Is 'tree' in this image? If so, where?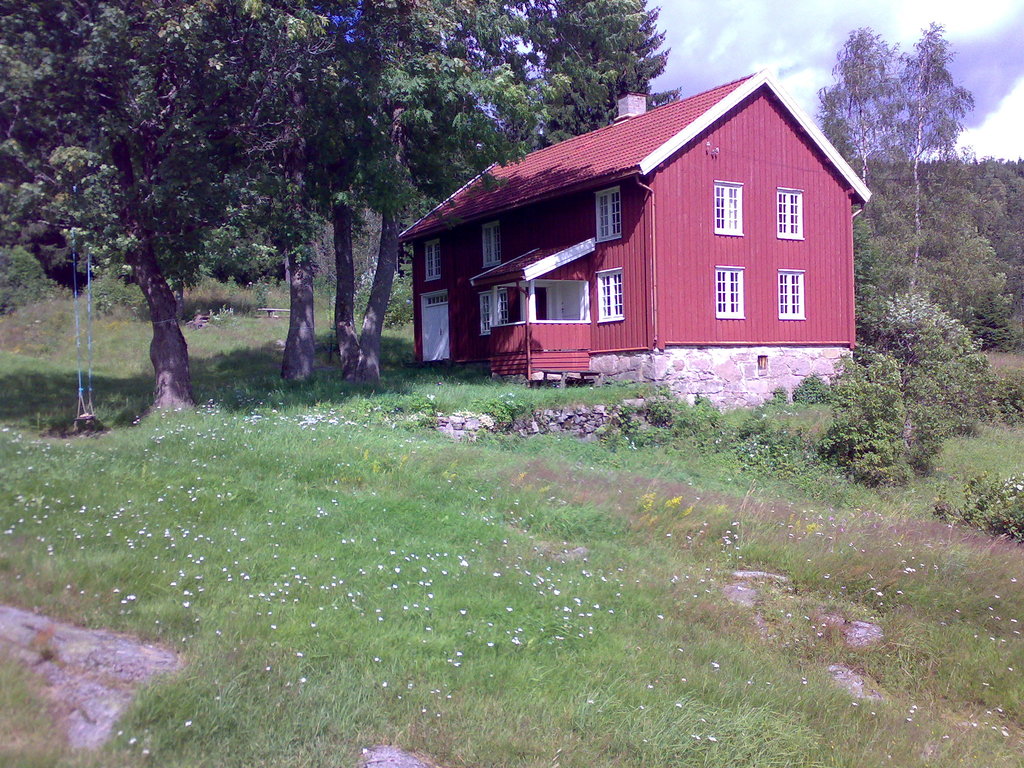
Yes, at (x1=888, y1=11, x2=981, y2=298).
